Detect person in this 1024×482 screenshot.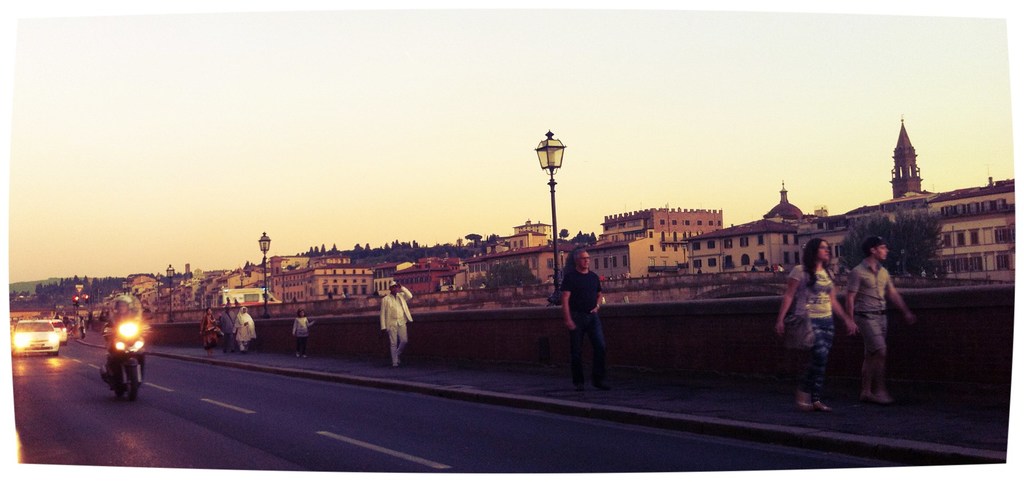
Detection: x1=844, y1=228, x2=920, y2=404.
